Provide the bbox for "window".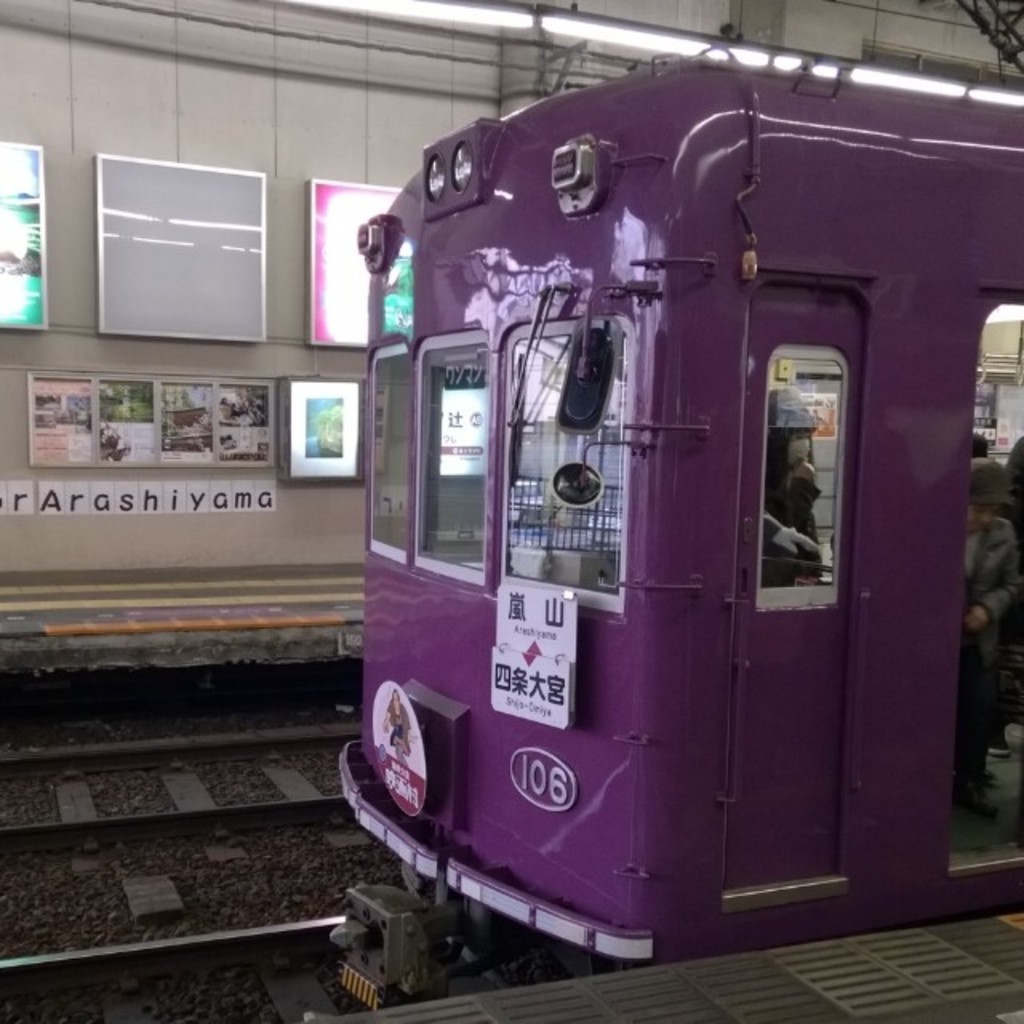
detection(411, 333, 490, 589).
